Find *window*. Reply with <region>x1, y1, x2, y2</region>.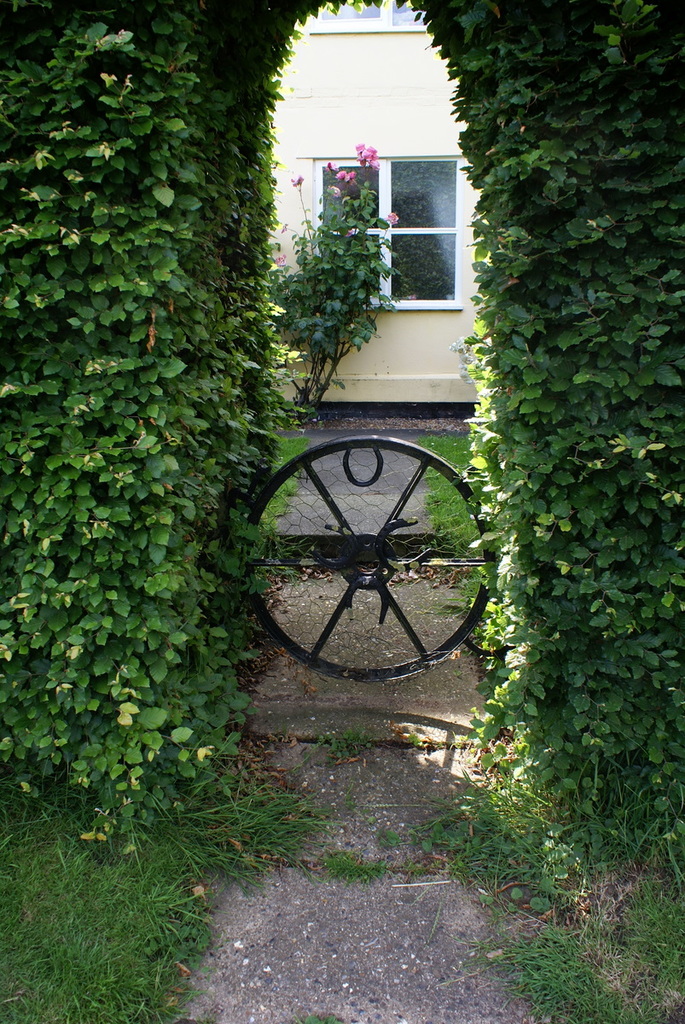
<region>316, 135, 462, 300</region>.
